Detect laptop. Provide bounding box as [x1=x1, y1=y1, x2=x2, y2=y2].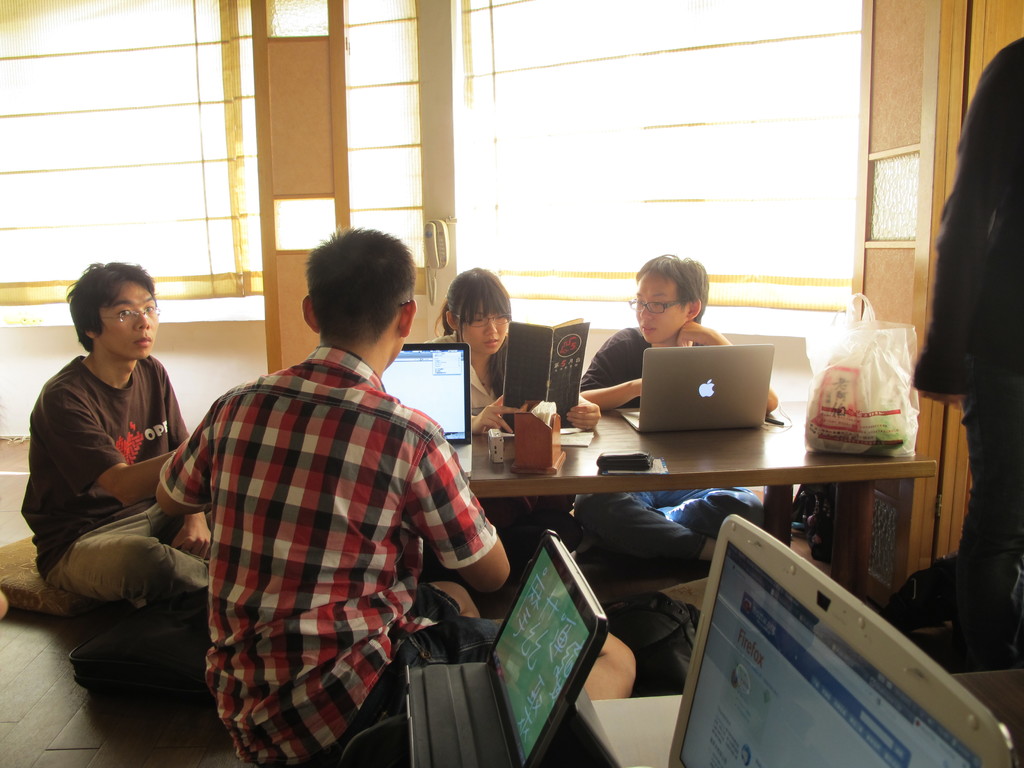
[x1=617, y1=339, x2=774, y2=432].
